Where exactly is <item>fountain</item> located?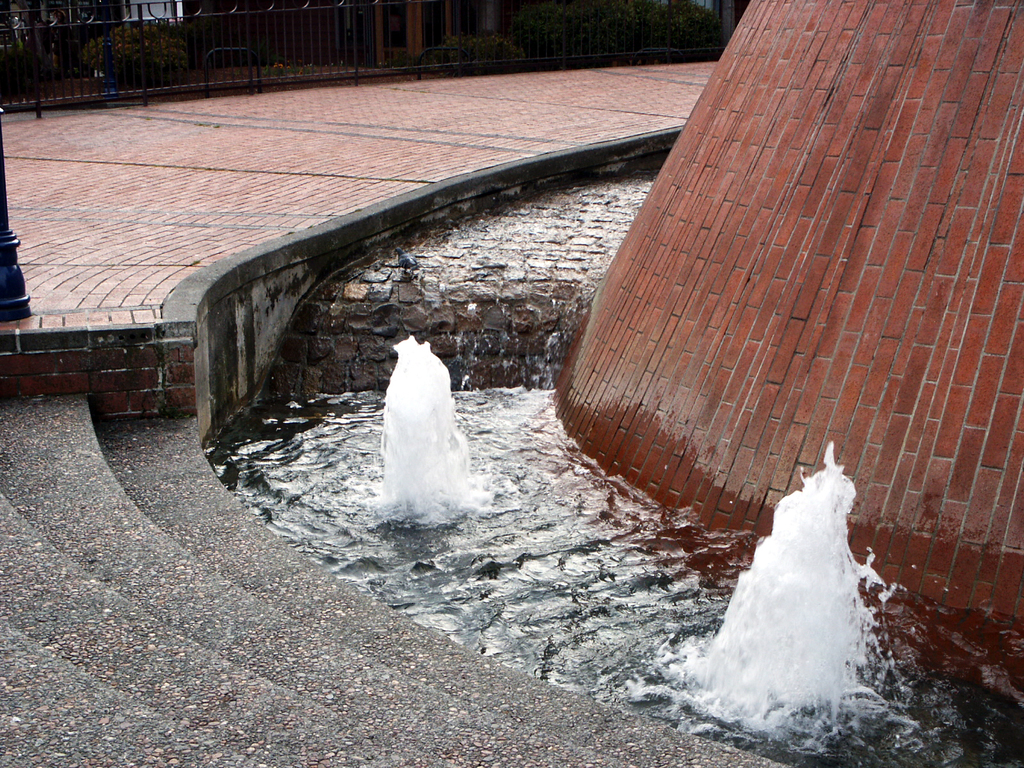
Its bounding box is {"left": 343, "top": 335, "right": 485, "bottom": 540}.
